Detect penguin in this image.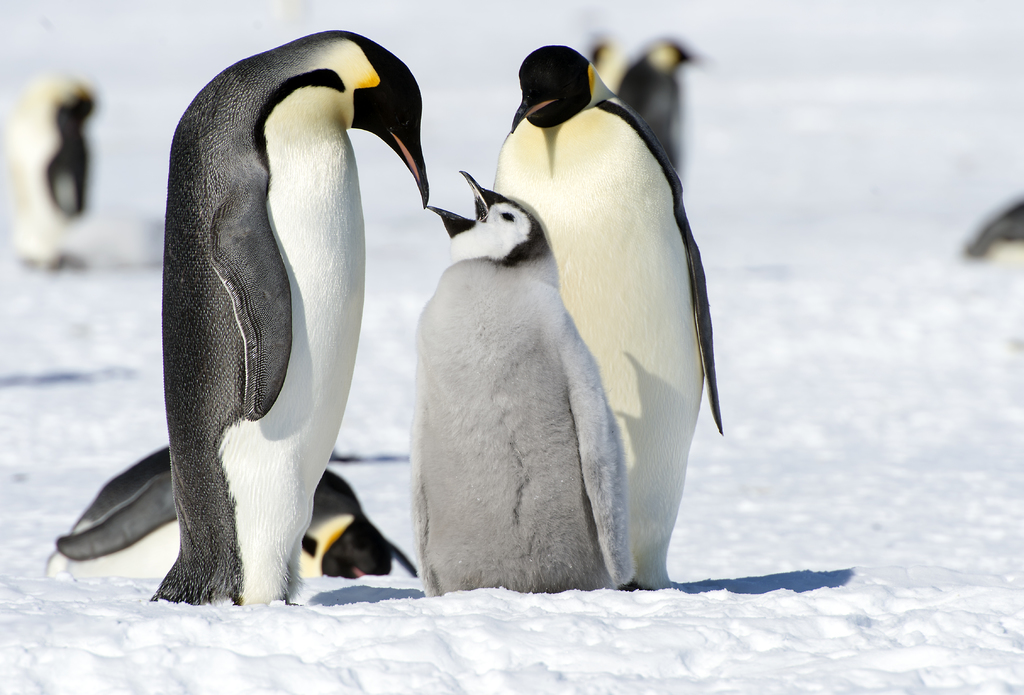
Detection: region(492, 43, 726, 591).
